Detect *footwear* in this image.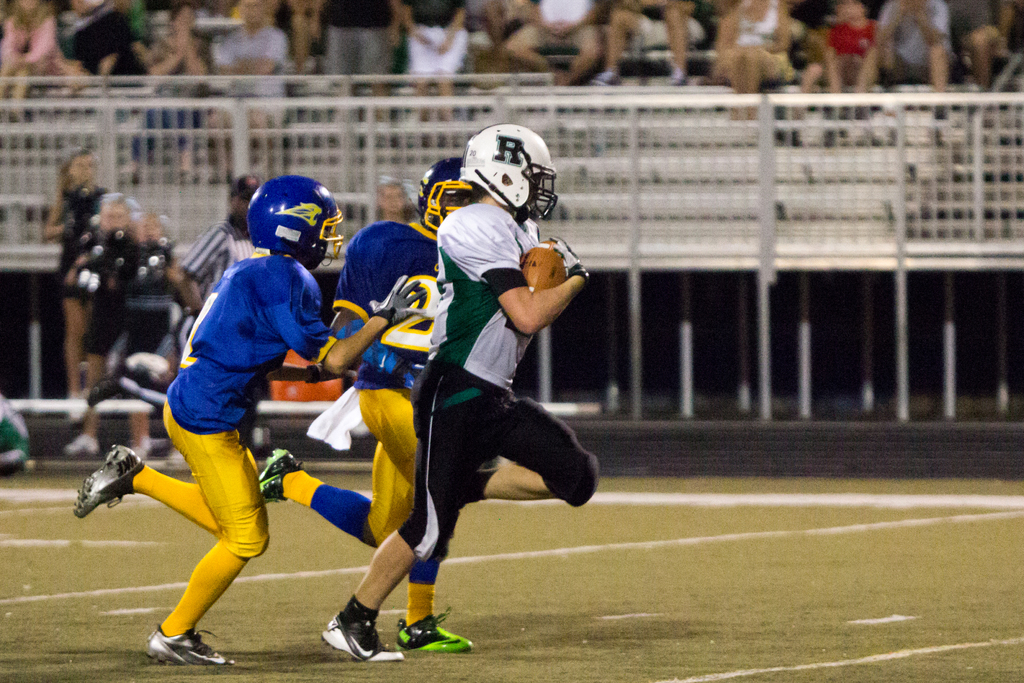
Detection: (x1=73, y1=442, x2=143, y2=518).
